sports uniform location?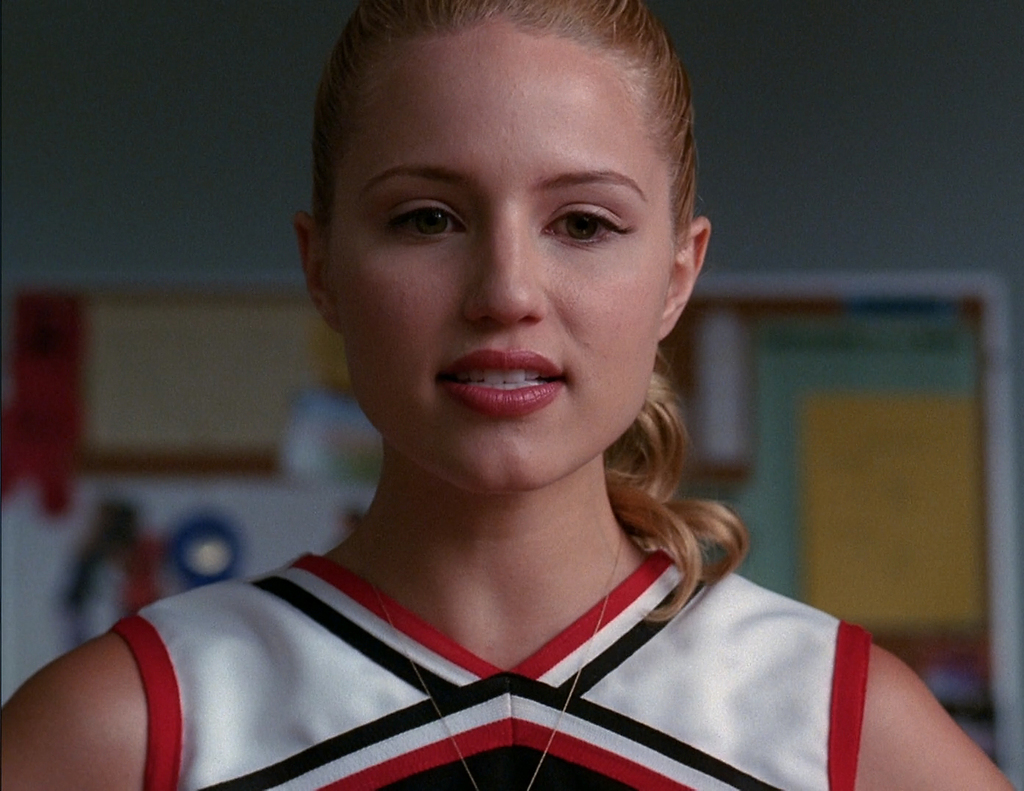
(x1=111, y1=549, x2=873, y2=790)
